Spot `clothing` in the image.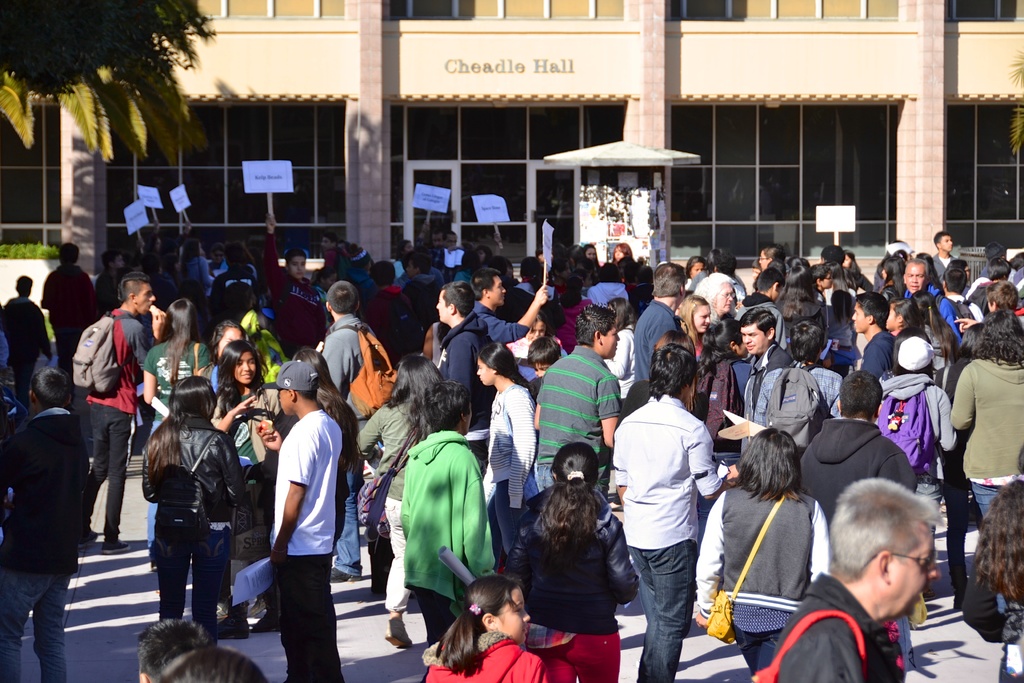
`clothing` found at left=416, top=635, right=547, bottom=682.
